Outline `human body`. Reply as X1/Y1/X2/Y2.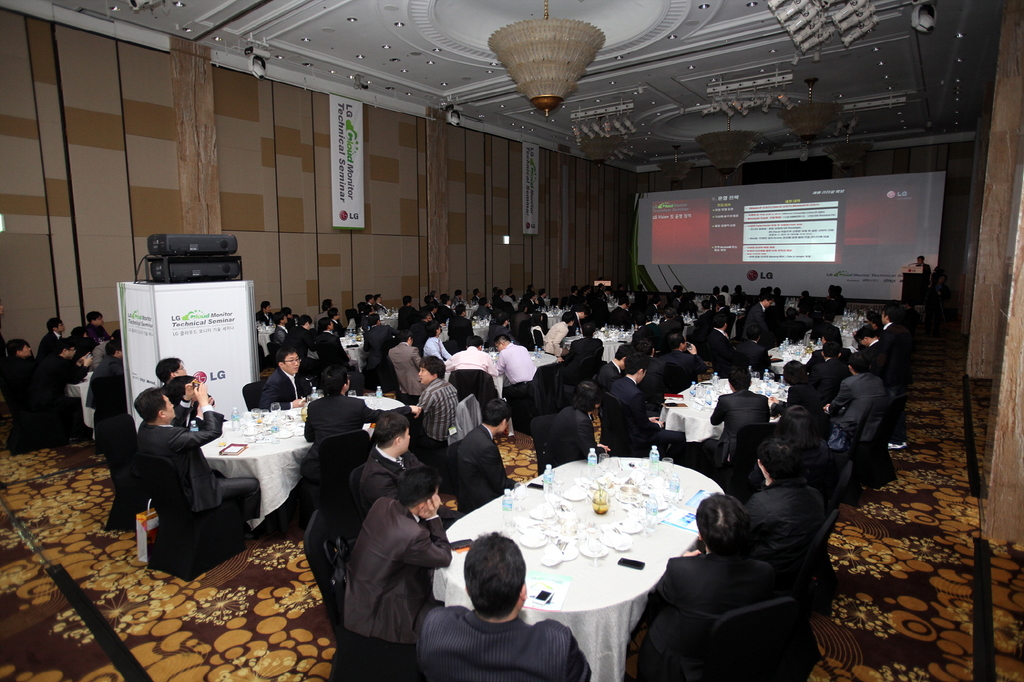
415/355/463/459.
